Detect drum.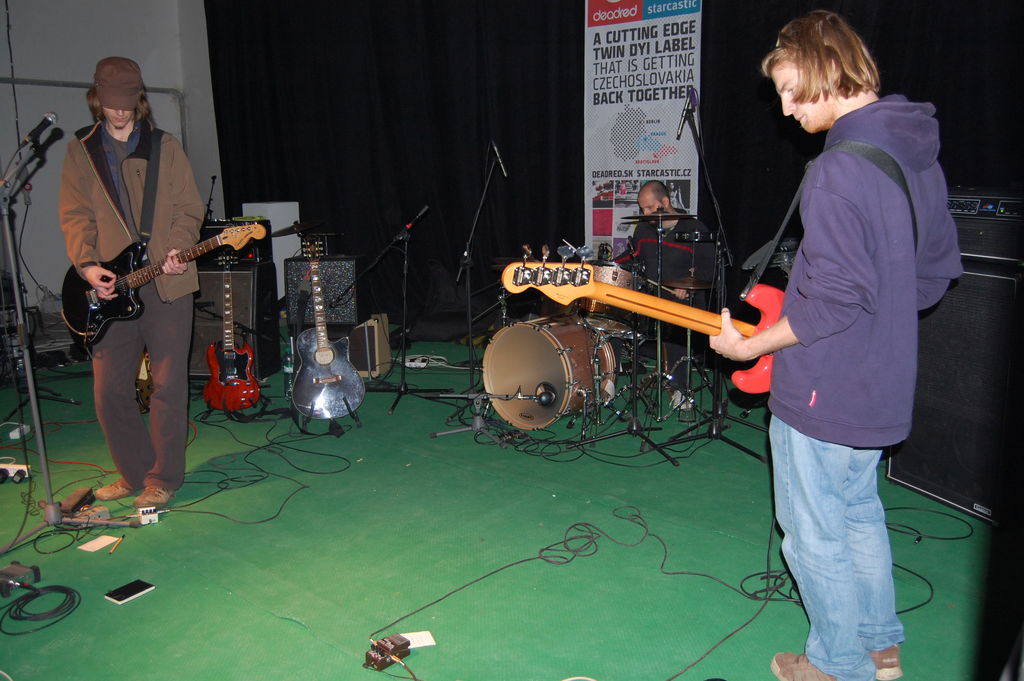
Detected at {"x1": 471, "y1": 297, "x2": 627, "y2": 427}.
